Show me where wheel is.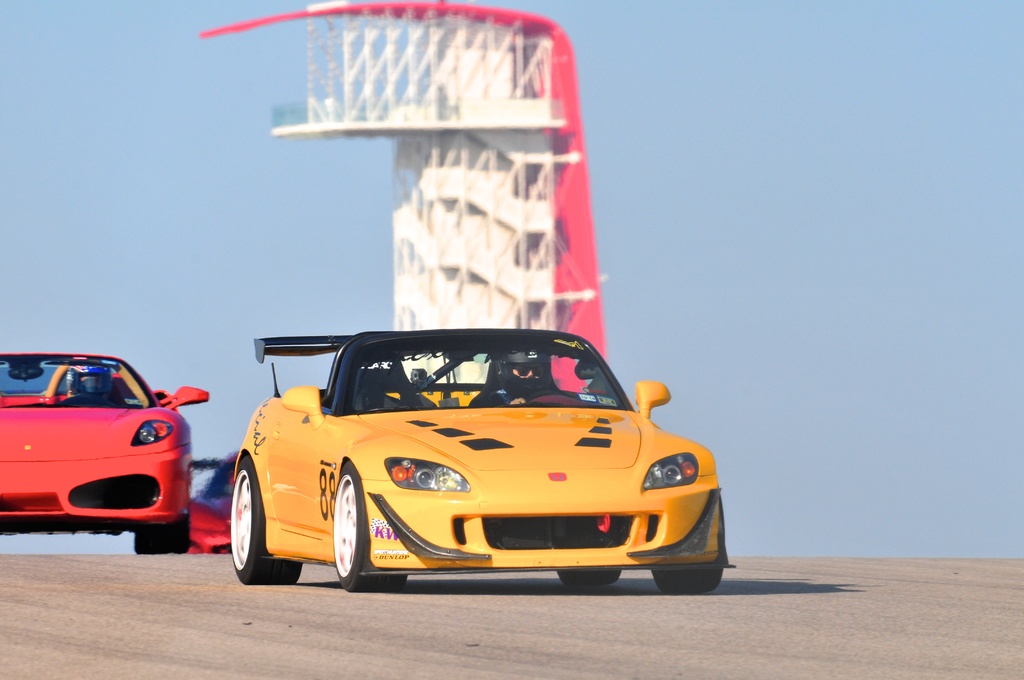
wheel is at 652:569:721:595.
